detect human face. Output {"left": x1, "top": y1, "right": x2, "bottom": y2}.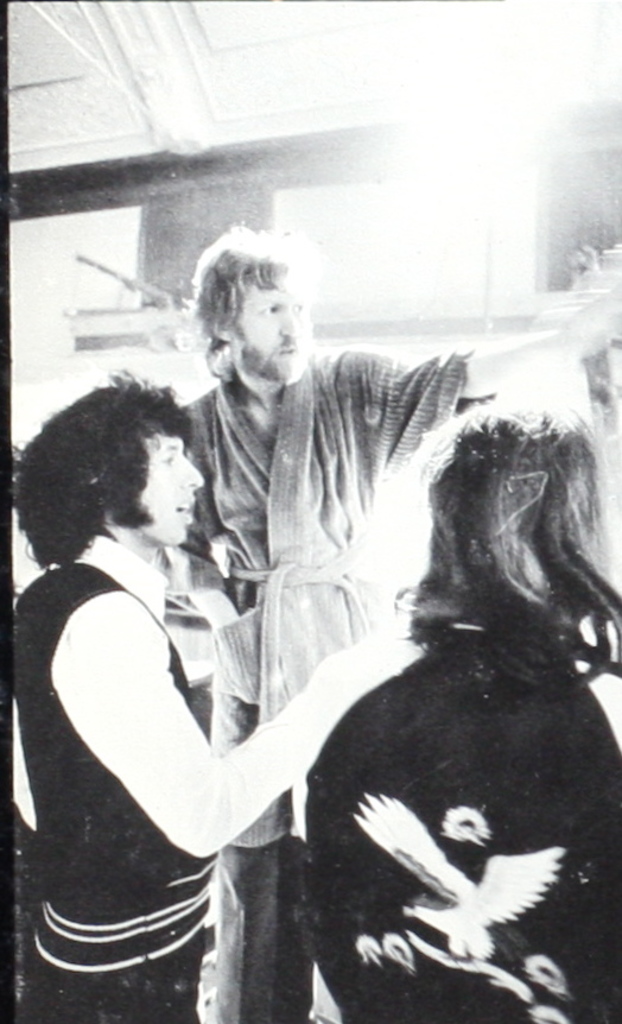
{"left": 138, "top": 436, "right": 202, "bottom": 544}.
